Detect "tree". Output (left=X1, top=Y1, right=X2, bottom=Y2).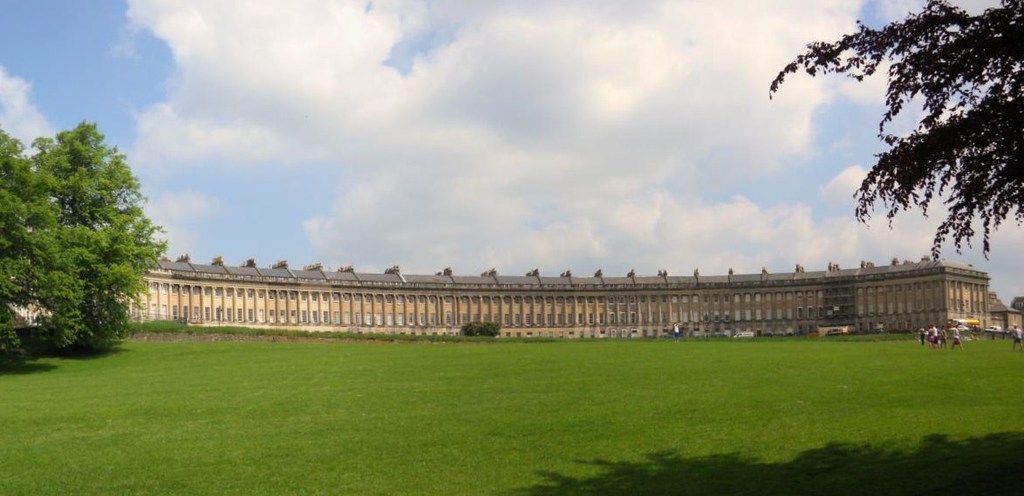
(left=25, top=111, right=172, bottom=364).
